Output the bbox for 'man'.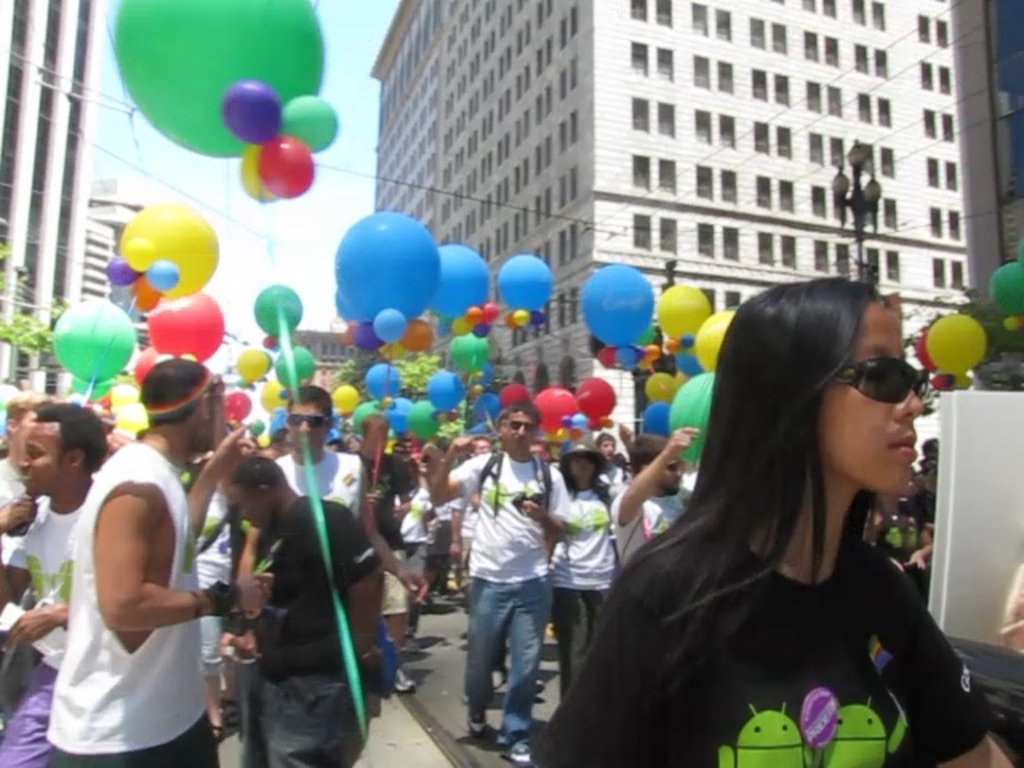
select_region(346, 411, 416, 690).
